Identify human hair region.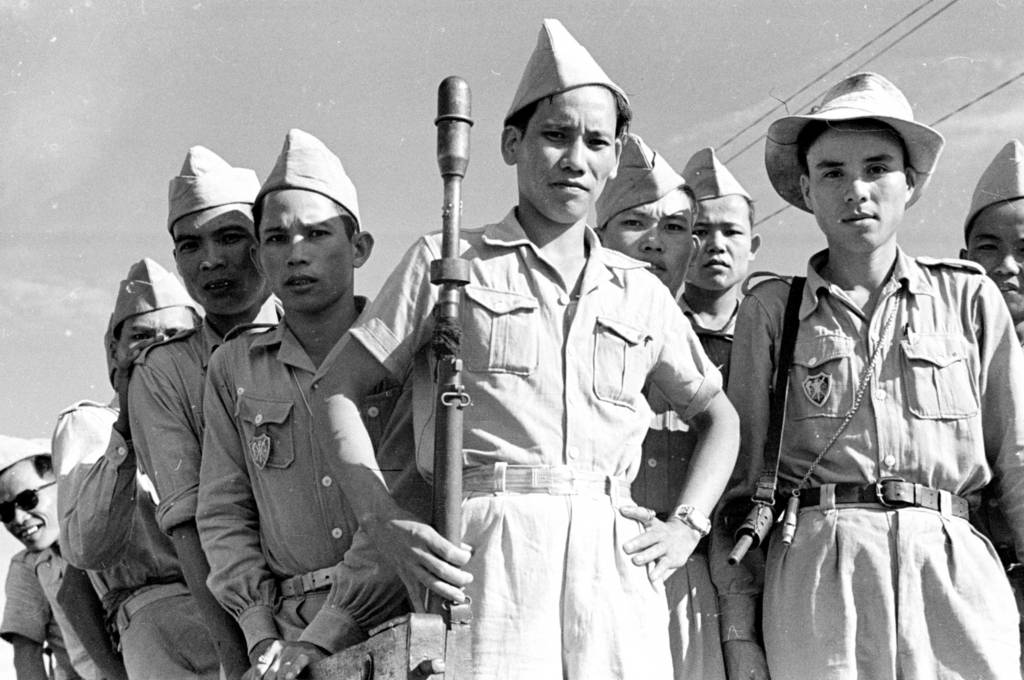
Region: BBox(106, 366, 118, 390).
